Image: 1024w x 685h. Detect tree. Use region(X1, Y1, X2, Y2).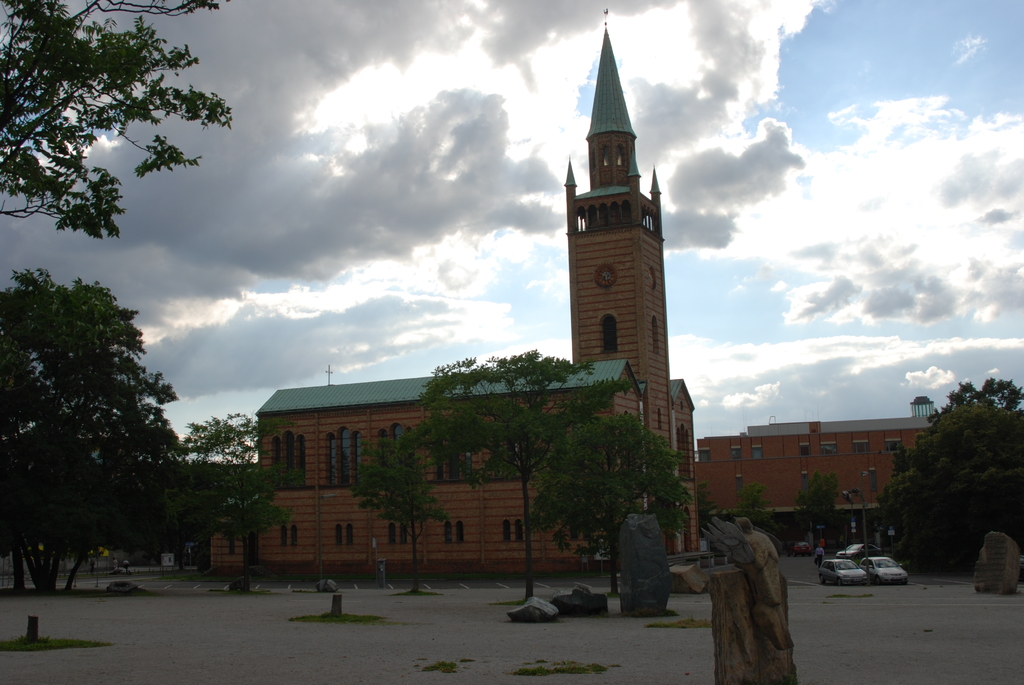
region(434, 352, 595, 597).
